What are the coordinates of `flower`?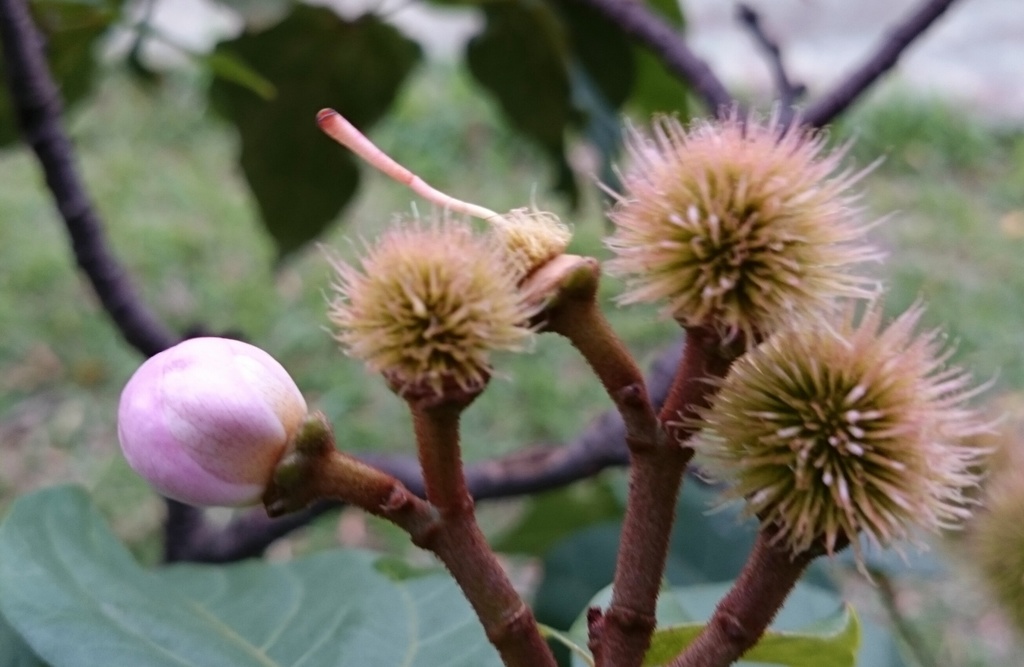
bbox=(595, 96, 903, 366).
